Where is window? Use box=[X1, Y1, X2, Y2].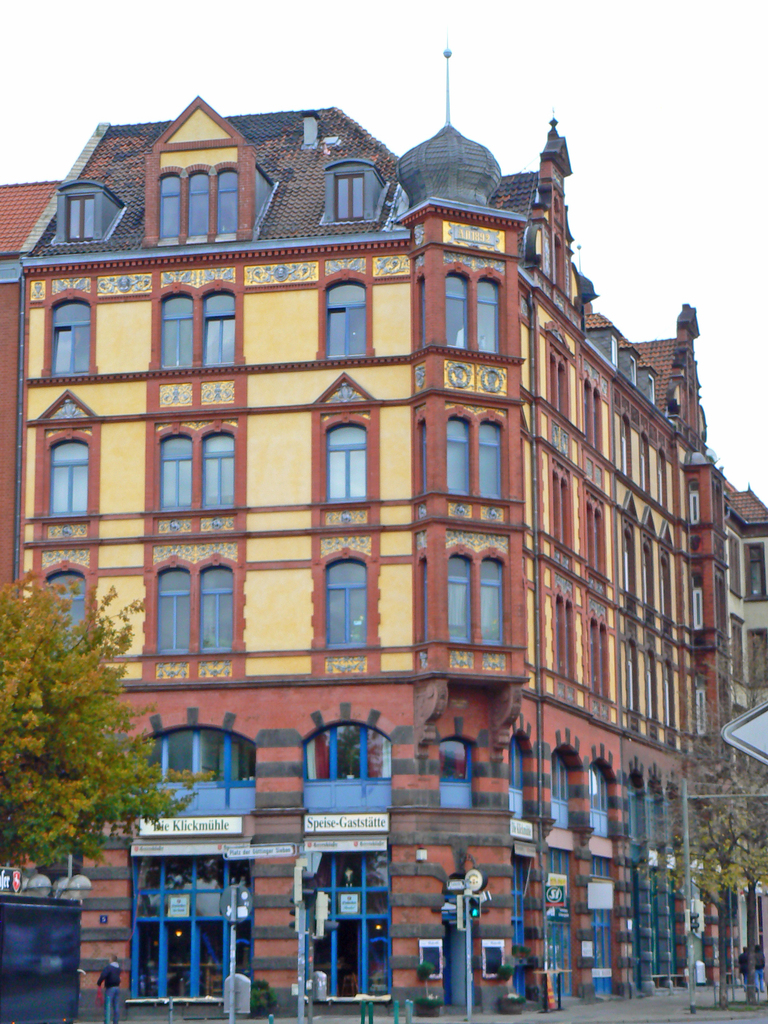
box=[310, 541, 379, 653].
